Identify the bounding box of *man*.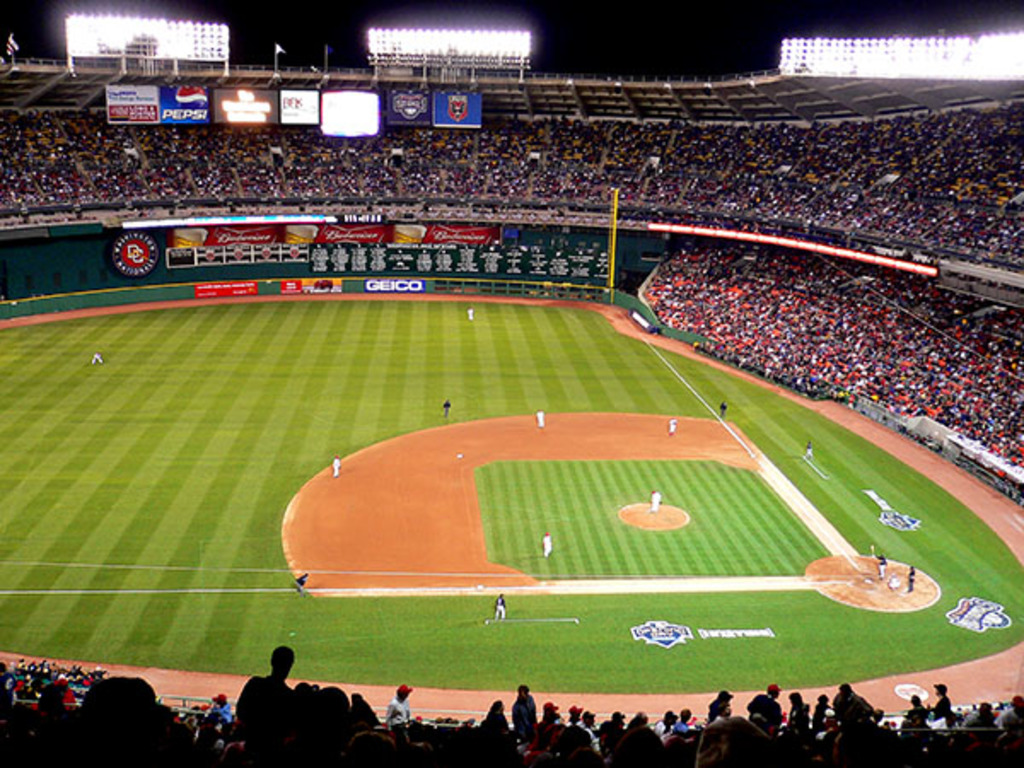
840 676 877 719.
